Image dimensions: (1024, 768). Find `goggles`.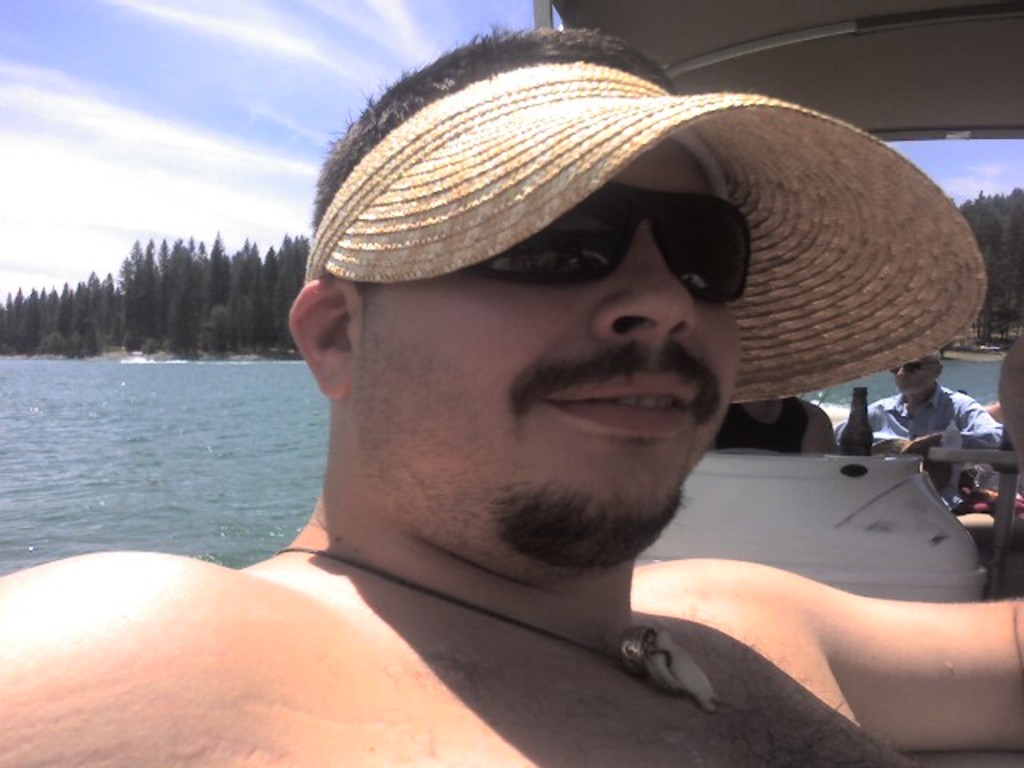
bbox(418, 190, 802, 310).
